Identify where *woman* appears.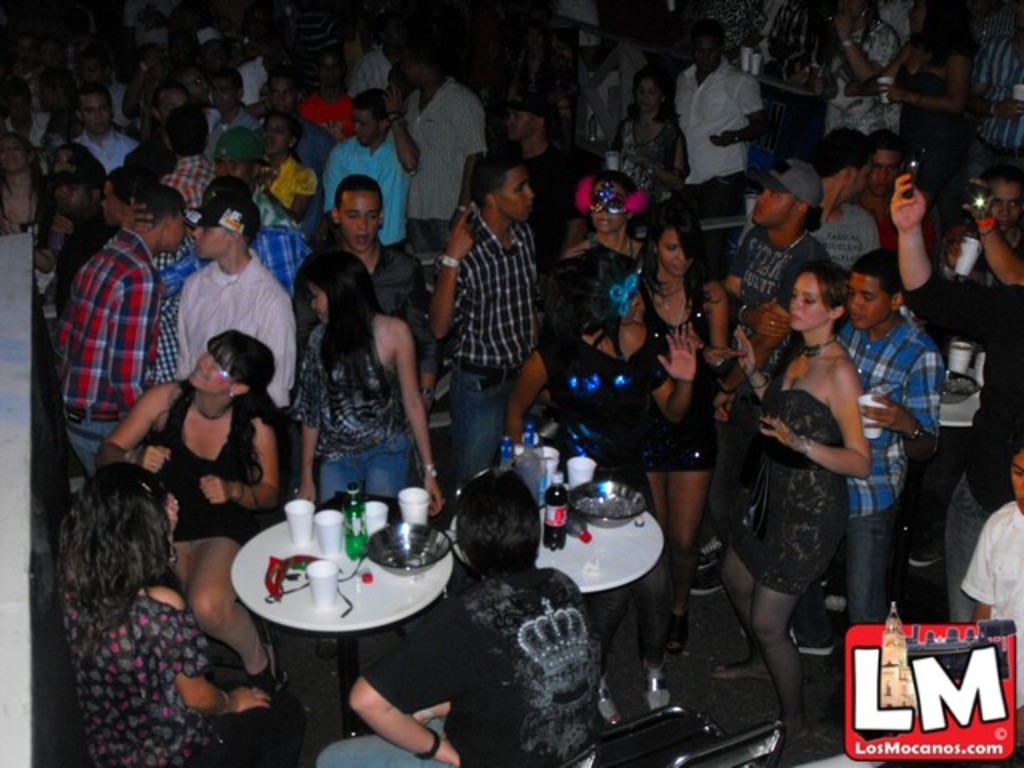
Appears at {"x1": 299, "y1": 254, "x2": 443, "y2": 659}.
